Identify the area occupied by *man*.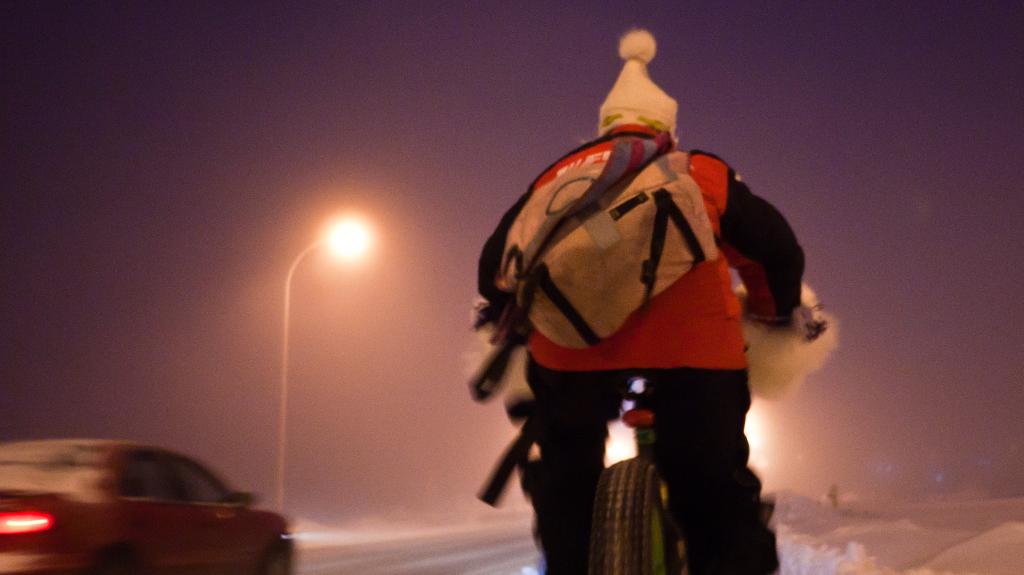
Area: {"x1": 452, "y1": 101, "x2": 854, "y2": 574}.
